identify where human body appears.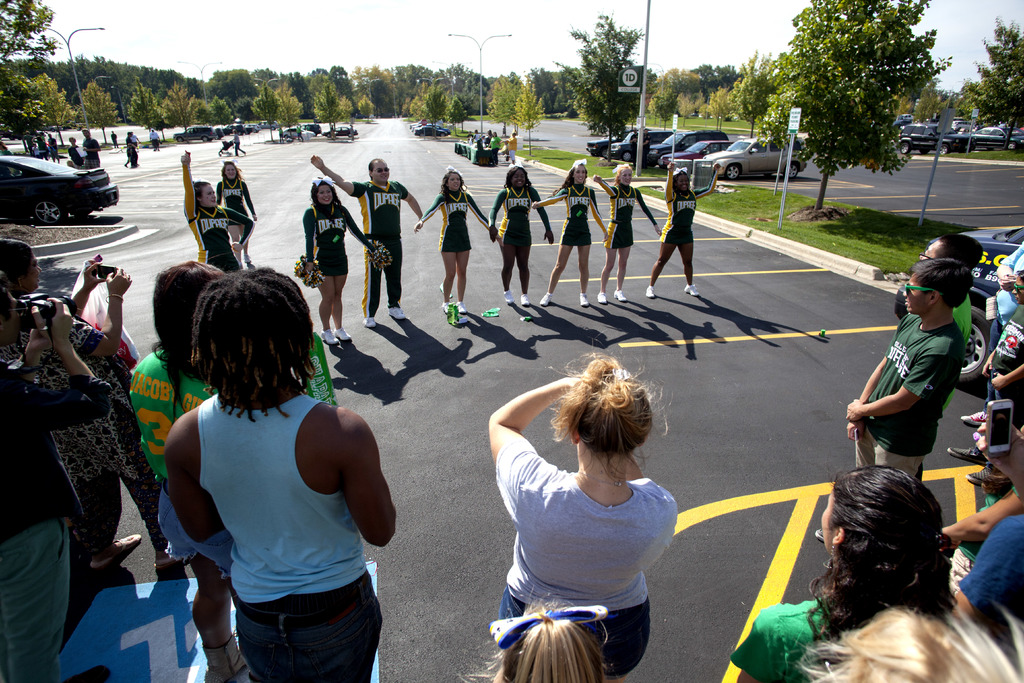
Appears at left=310, top=155, right=420, bottom=329.
